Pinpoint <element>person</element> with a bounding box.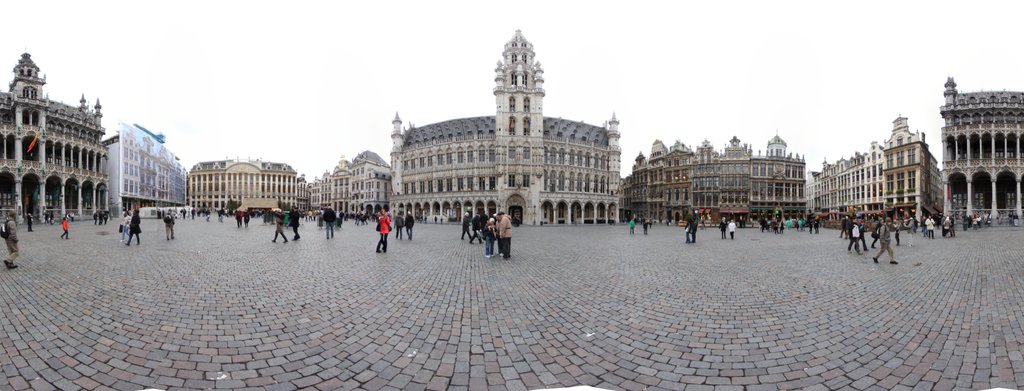
[x1=376, y1=207, x2=390, y2=253].
